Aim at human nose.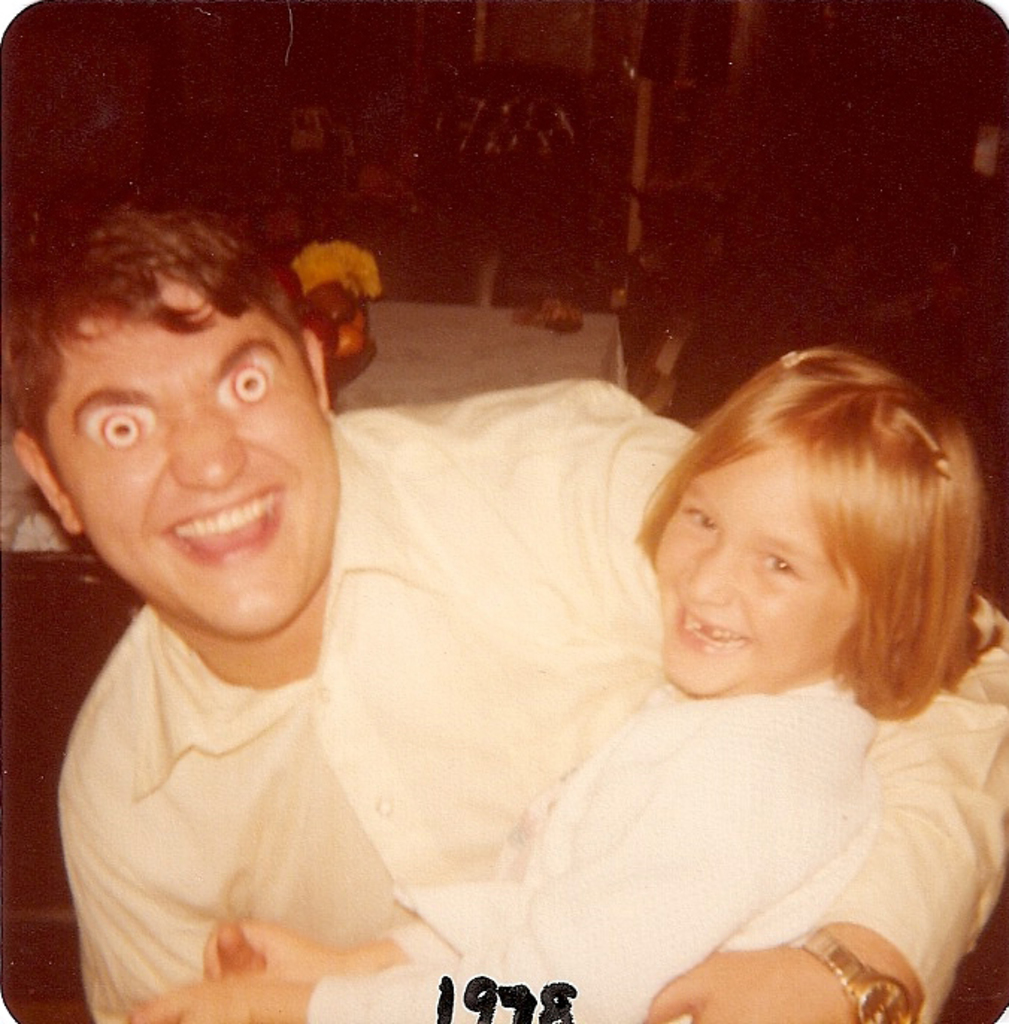
Aimed at 675/548/734/609.
